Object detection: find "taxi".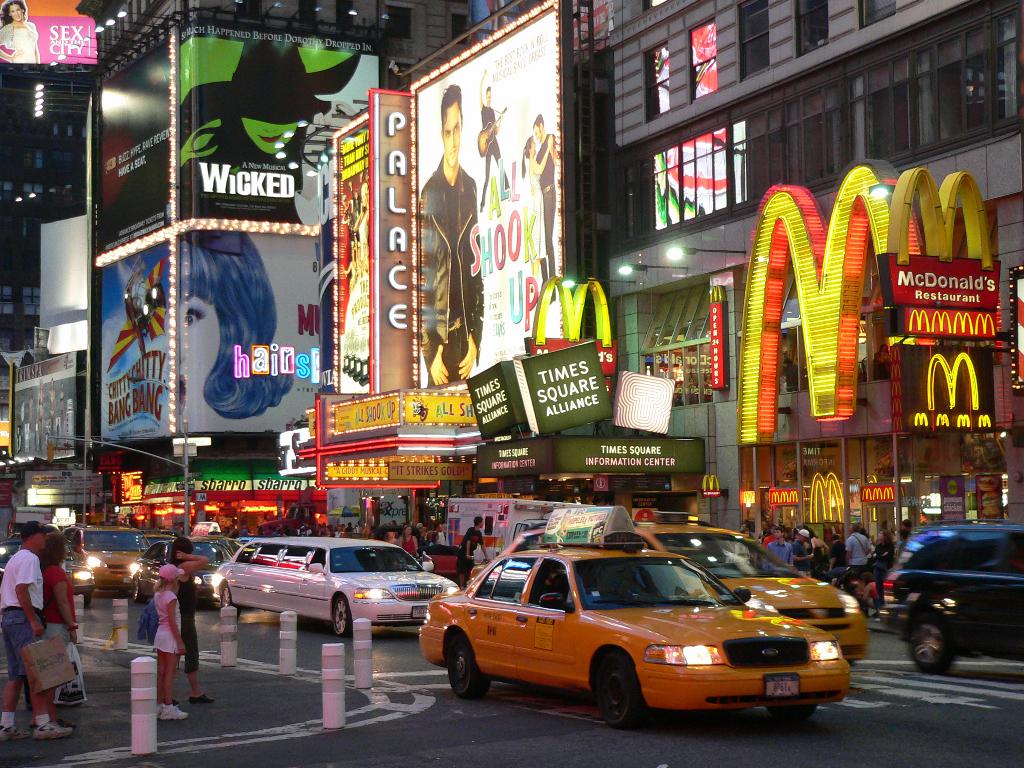
{"left": 65, "top": 518, "right": 149, "bottom": 592}.
